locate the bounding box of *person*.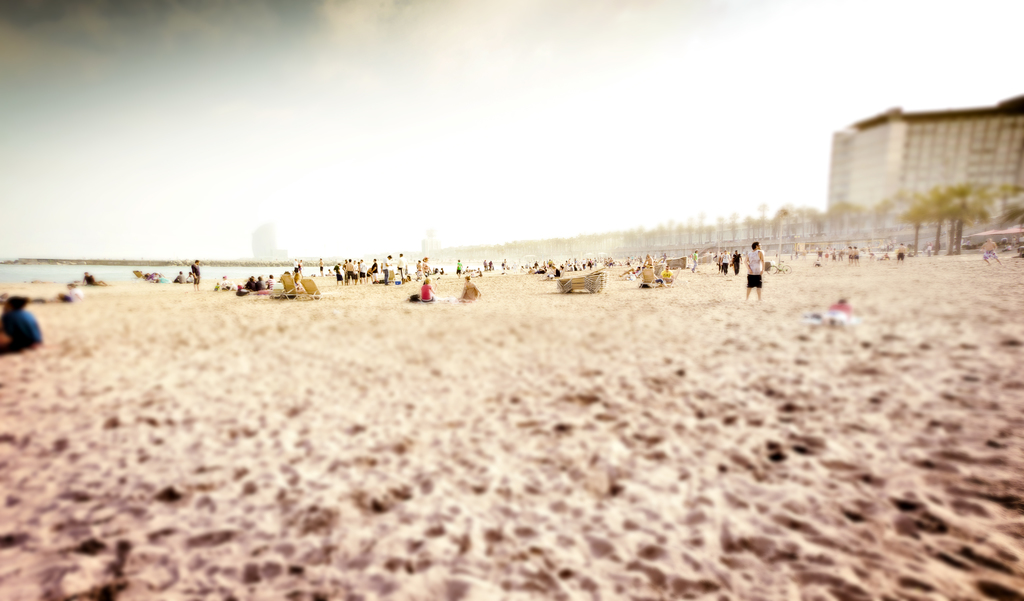
Bounding box: <box>397,248,415,282</box>.
